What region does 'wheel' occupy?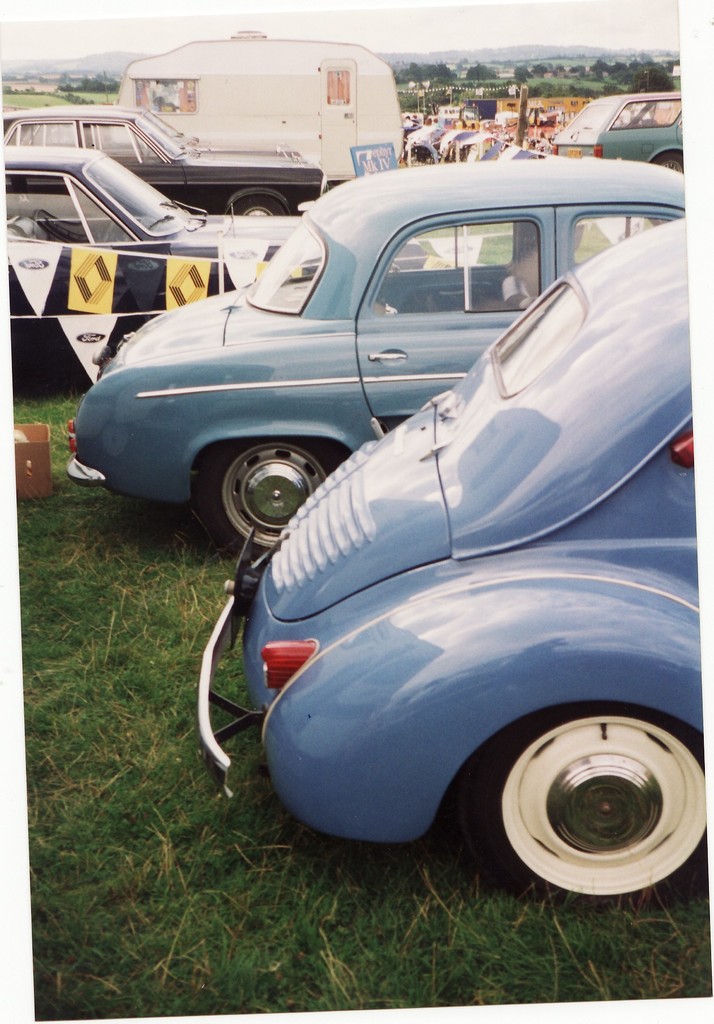
rect(483, 696, 693, 887).
